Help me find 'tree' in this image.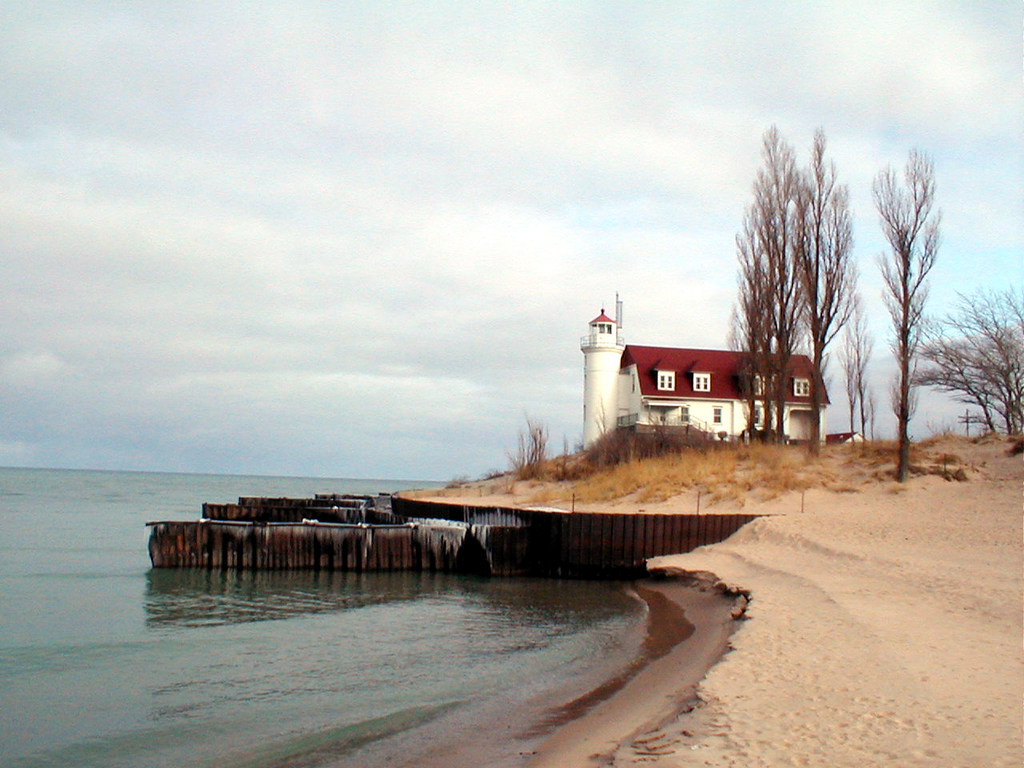
Found it: left=783, top=123, right=861, bottom=478.
